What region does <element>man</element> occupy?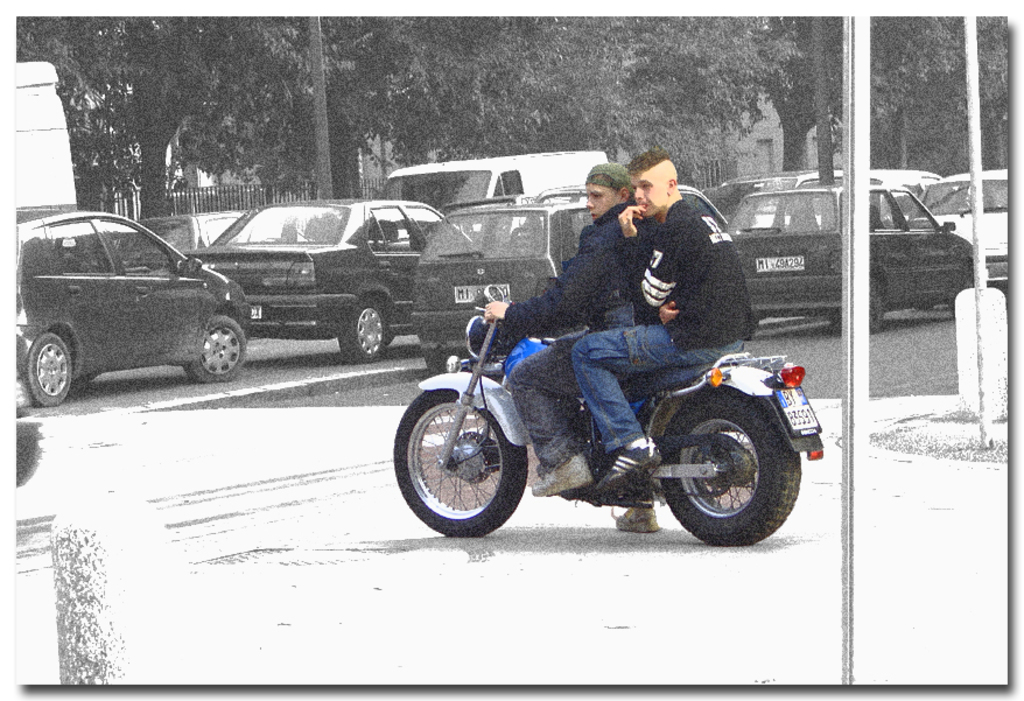
{"x1": 482, "y1": 155, "x2": 653, "y2": 527}.
